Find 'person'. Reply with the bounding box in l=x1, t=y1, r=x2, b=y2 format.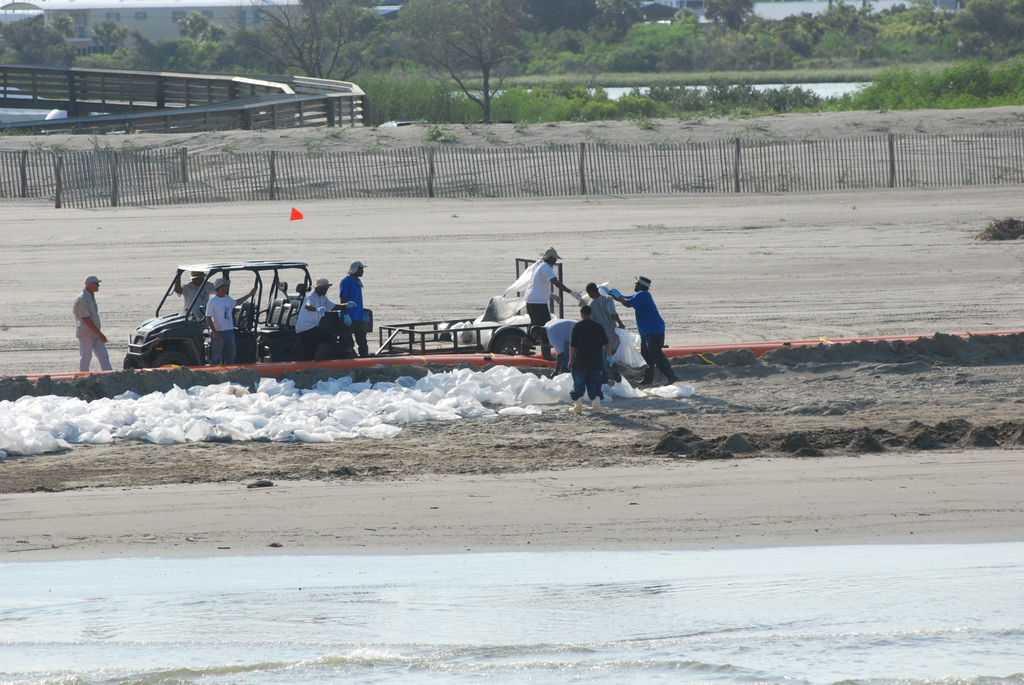
l=602, t=276, r=677, b=386.
